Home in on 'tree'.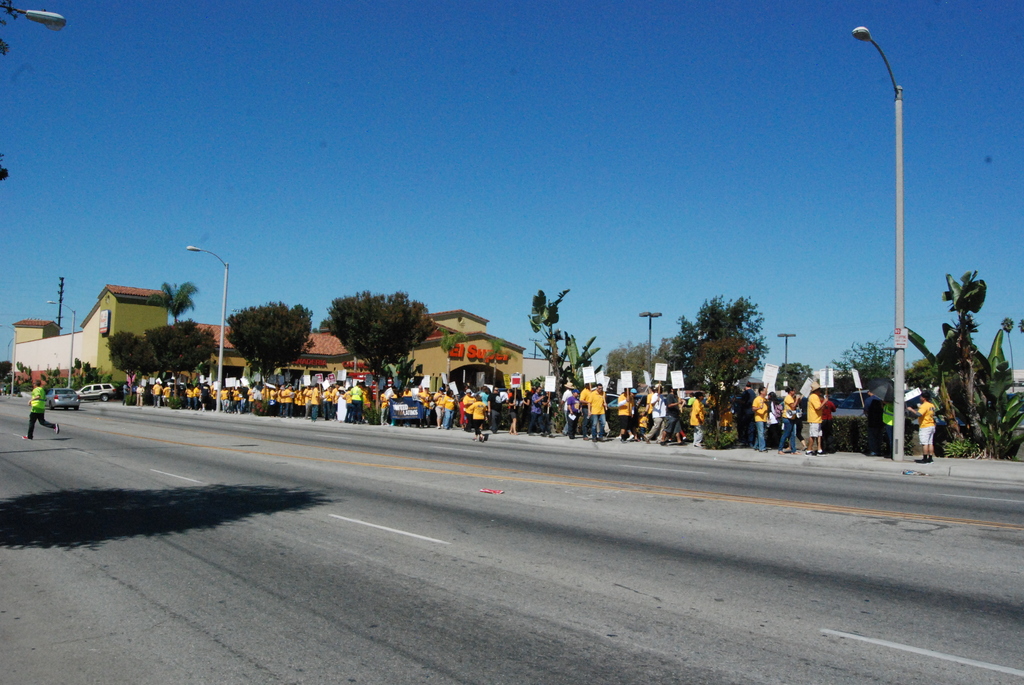
Homed in at BBox(483, 331, 516, 388).
